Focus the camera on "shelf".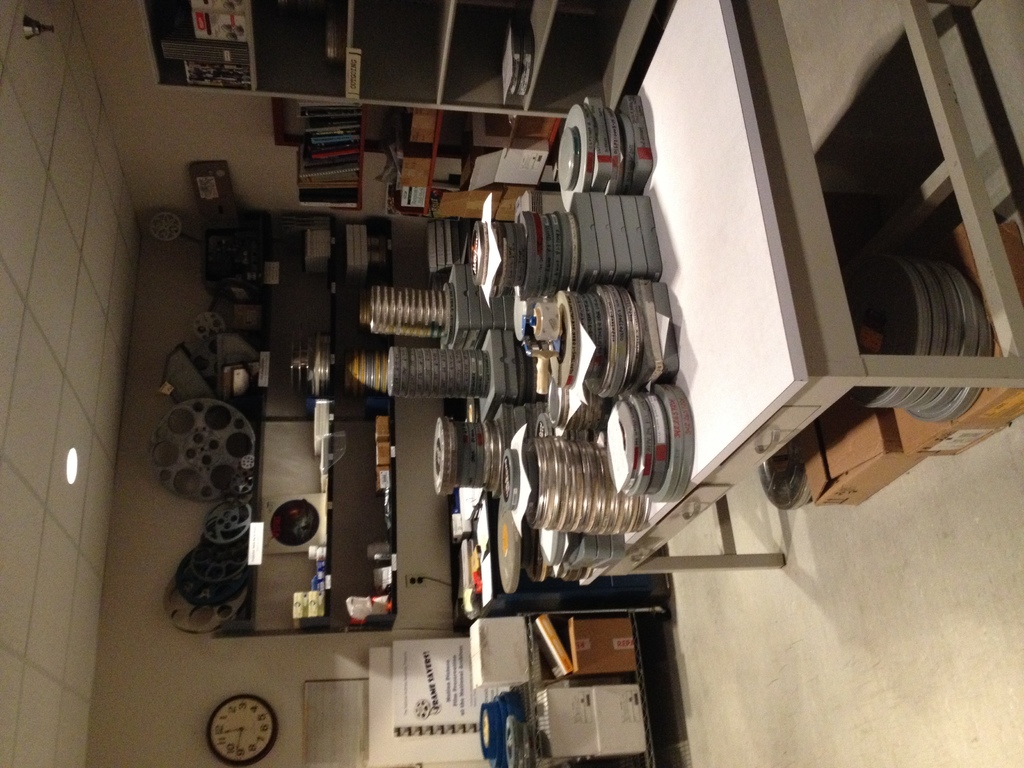
Focus region: crop(520, 612, 660, 767).
